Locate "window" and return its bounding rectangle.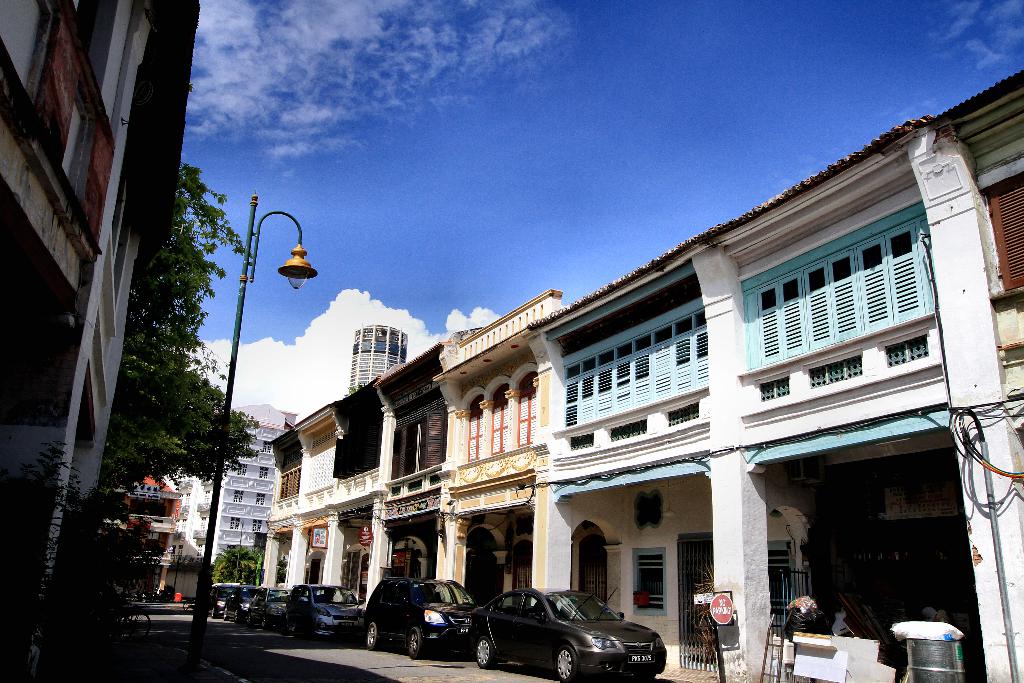
<bbox>181, 519, 185, 531</bbox>.
